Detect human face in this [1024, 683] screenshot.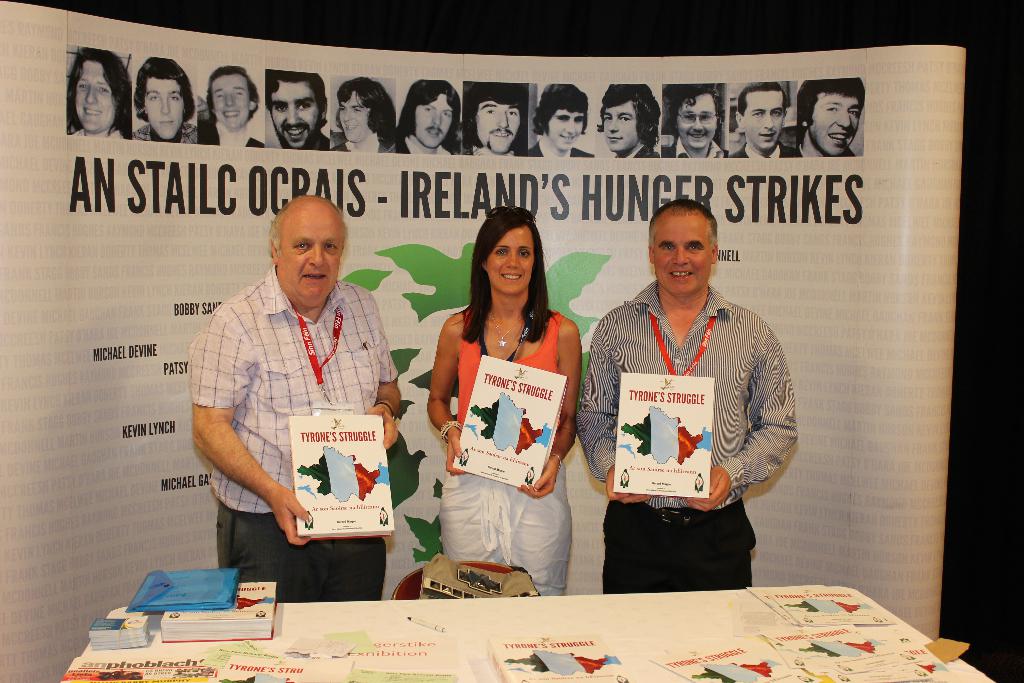
Detection: bbox(657, 215, 712, 296).
